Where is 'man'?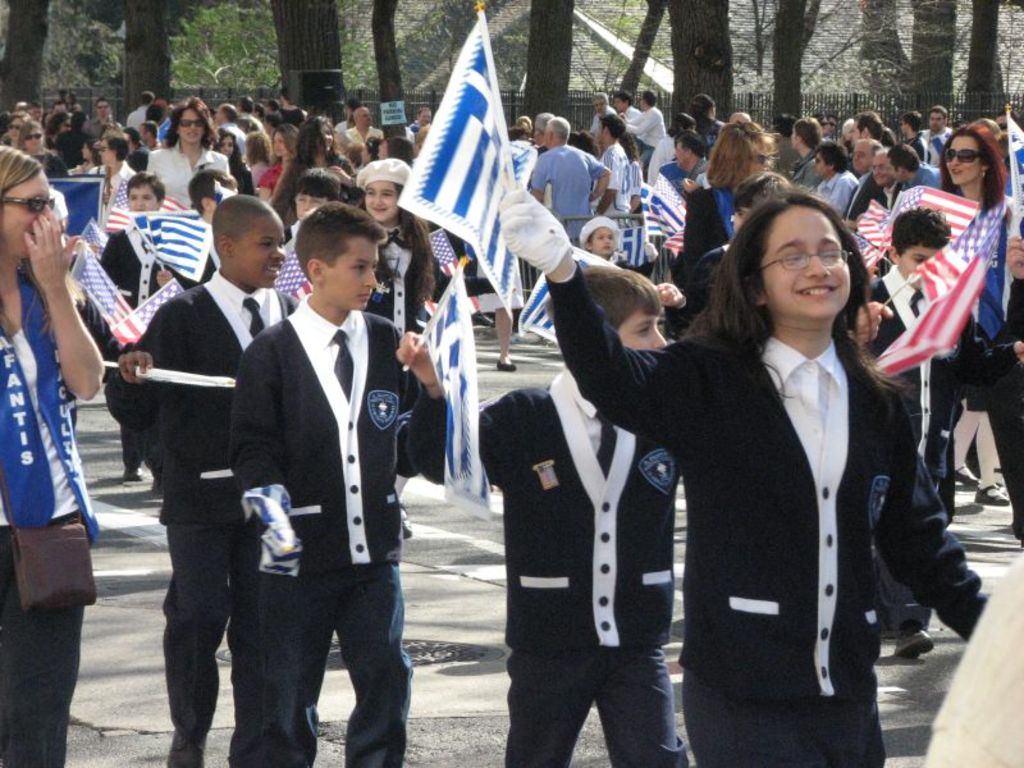
bbox=[888, 140, 946, 207].
